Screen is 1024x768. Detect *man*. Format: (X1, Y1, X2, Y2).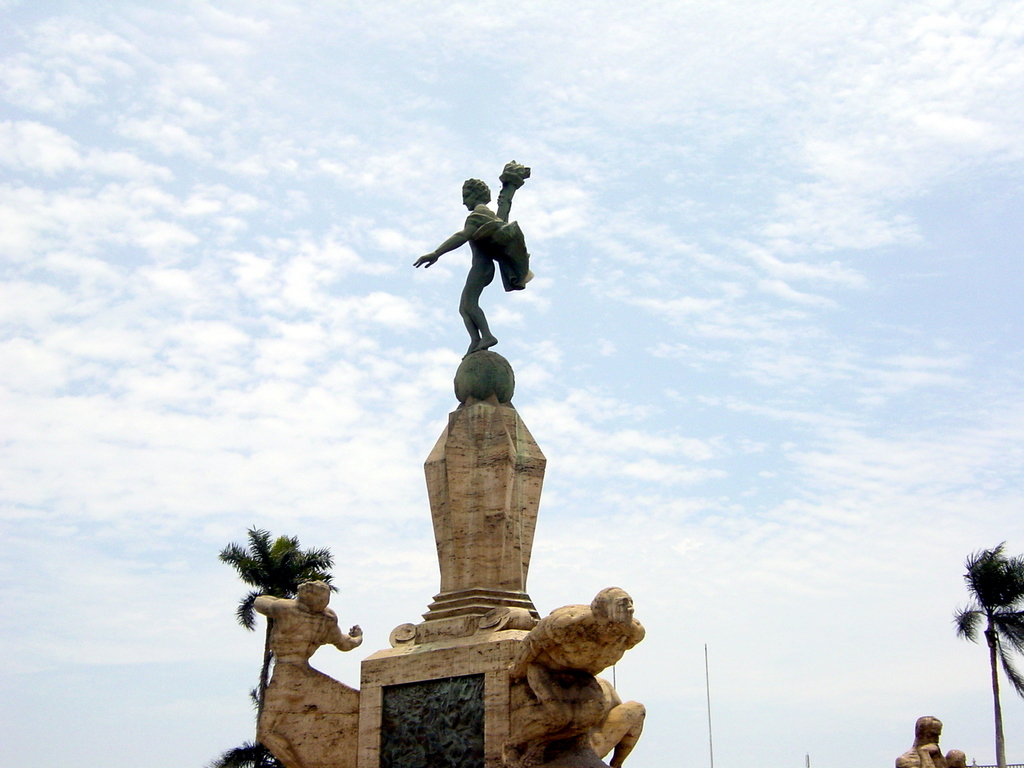
(508, 585, 659, 767).
